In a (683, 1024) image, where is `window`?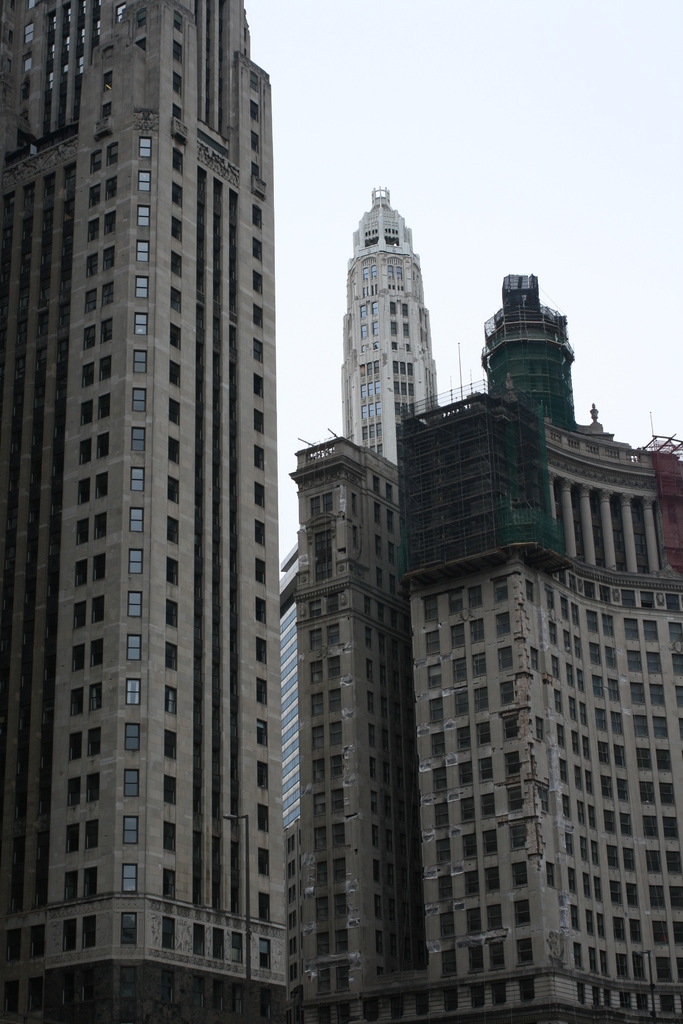
bbox=(105, 142, 117, 168).
